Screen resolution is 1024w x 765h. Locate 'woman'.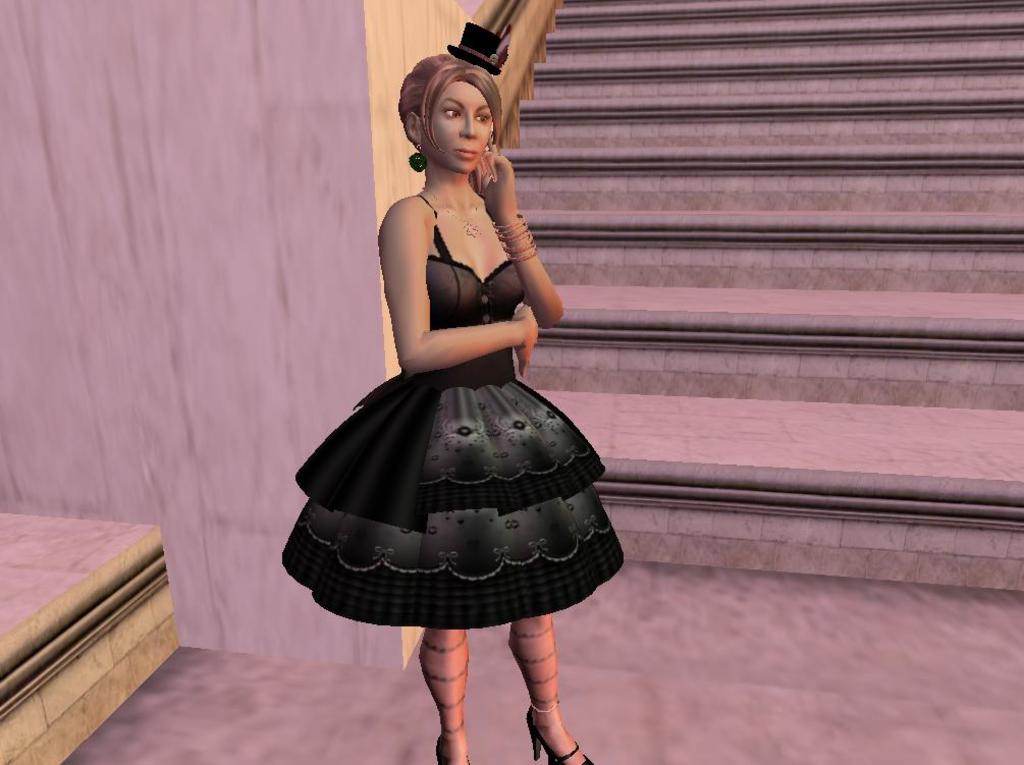
bbox=(281, 22, 618, 740).
